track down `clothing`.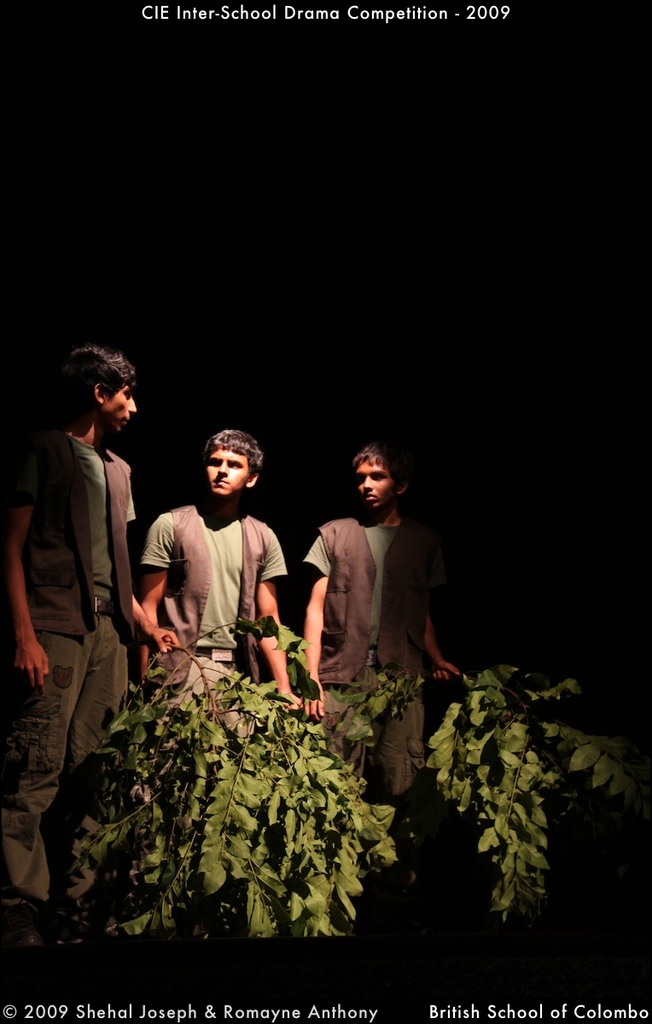
Tracked to pyautogui.locateOnScreen(146, 496, 288, 817).
